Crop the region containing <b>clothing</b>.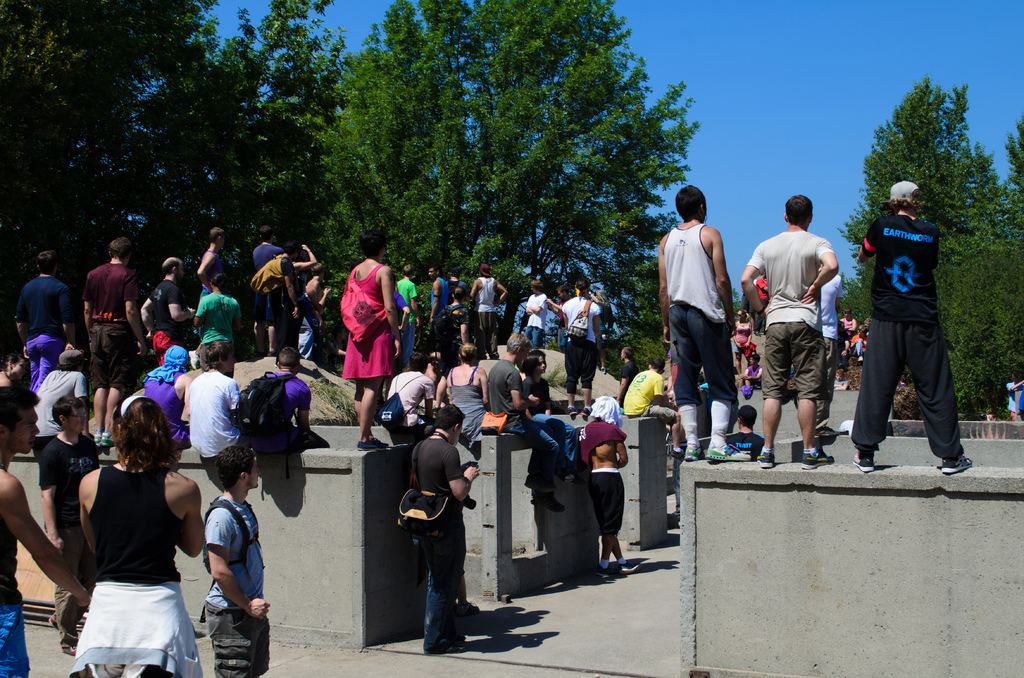
Crop region: bbox=(742, 232, 834, 396).
